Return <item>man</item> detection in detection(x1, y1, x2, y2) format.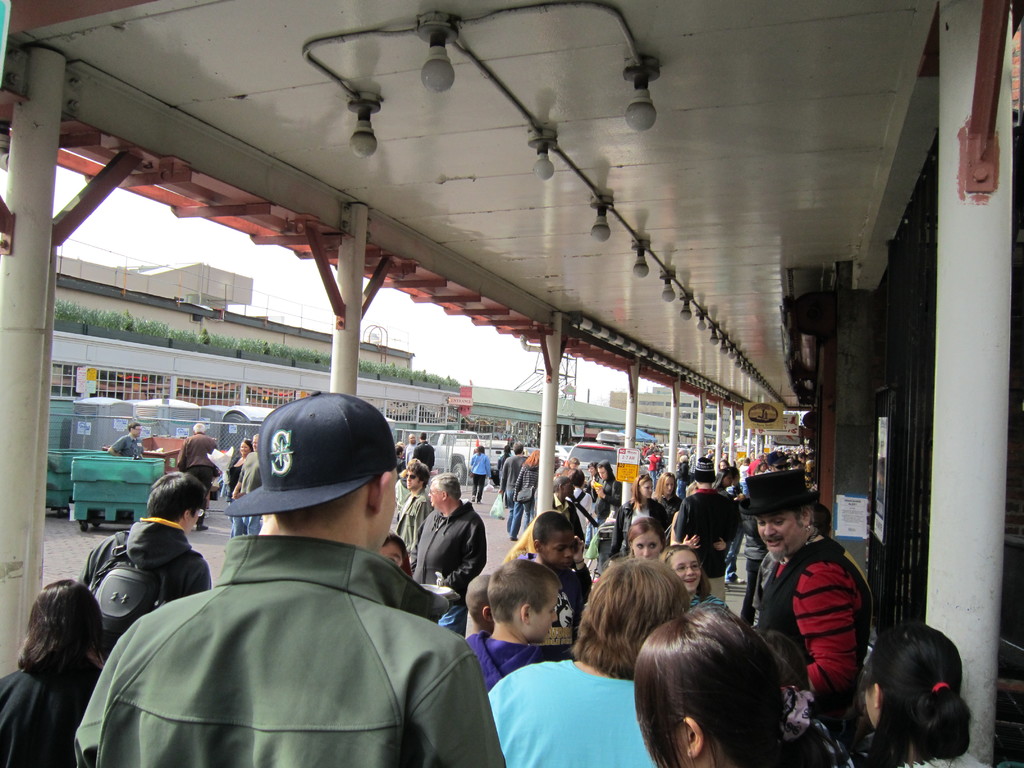
detection(404, 468, 486, 640).
